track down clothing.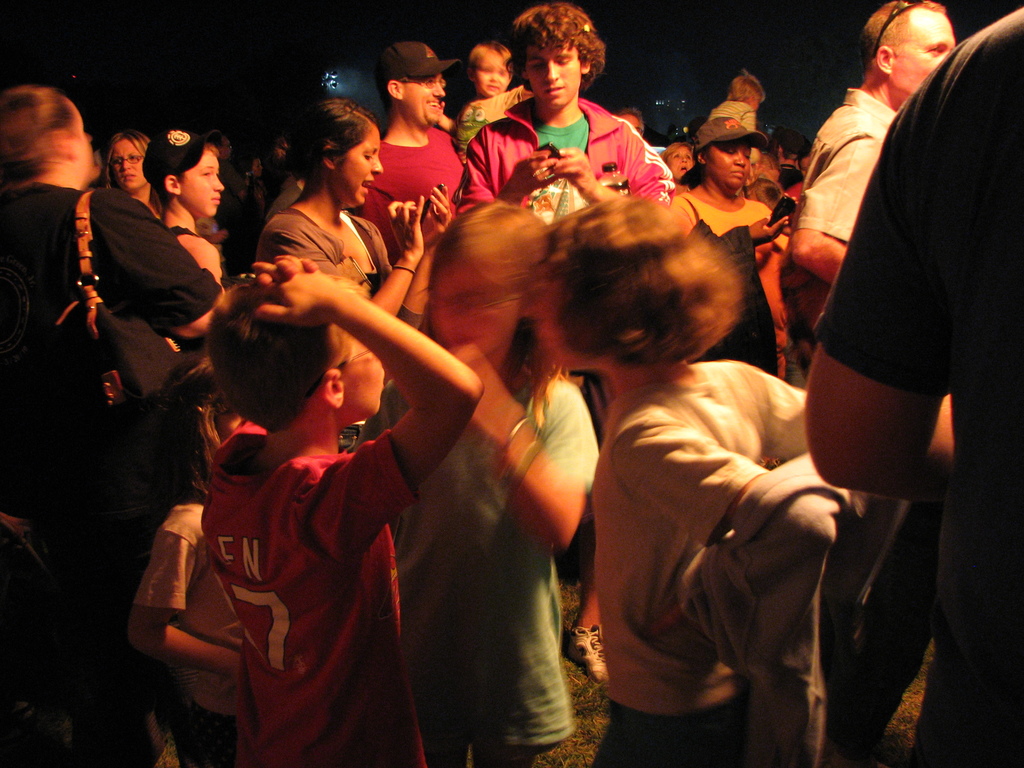
Tracked to [left=202, top=419, right=420, bottom=767].
